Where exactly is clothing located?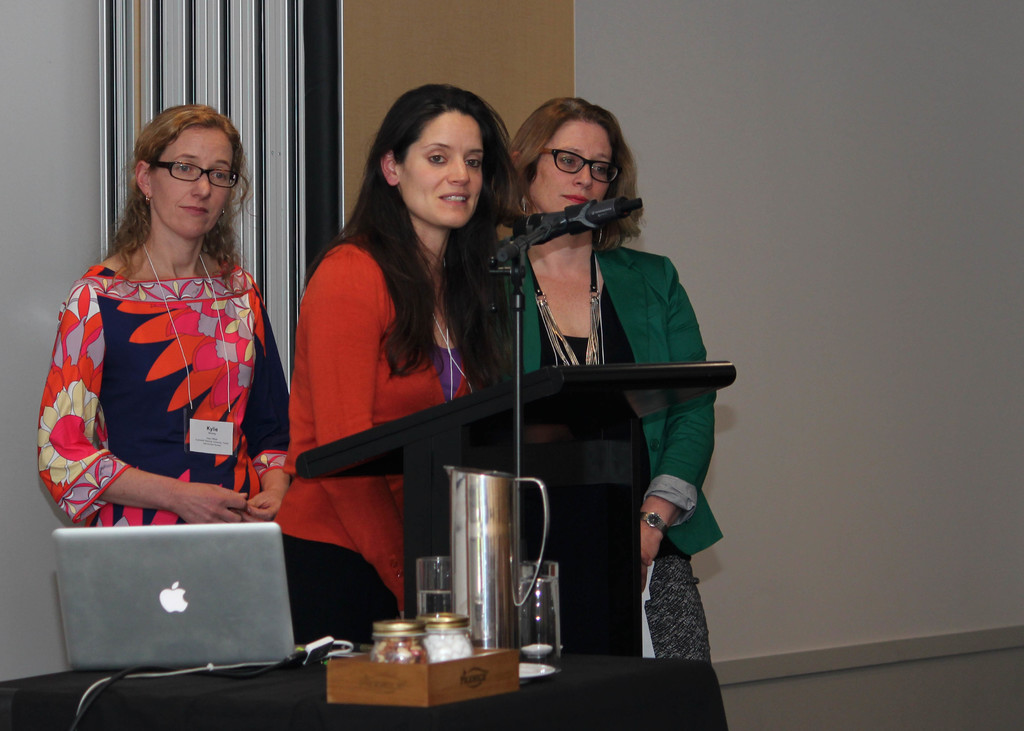
Its bounding box is rect(56, 225, 265, 538).
